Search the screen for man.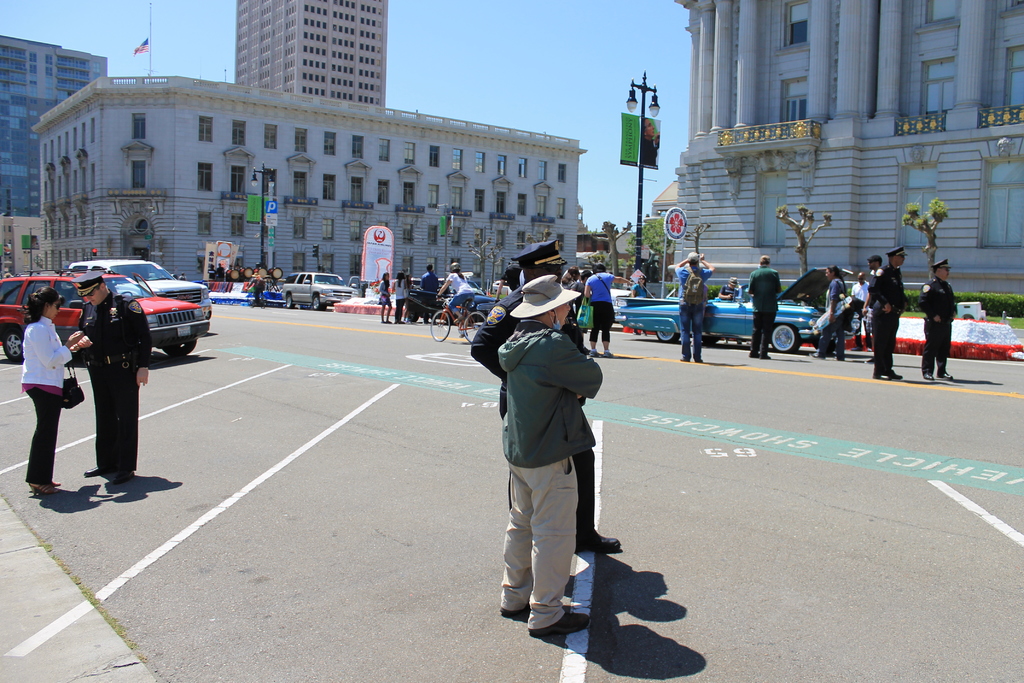
Found at [x1=672, y1=252, x2=718, y2=364].
